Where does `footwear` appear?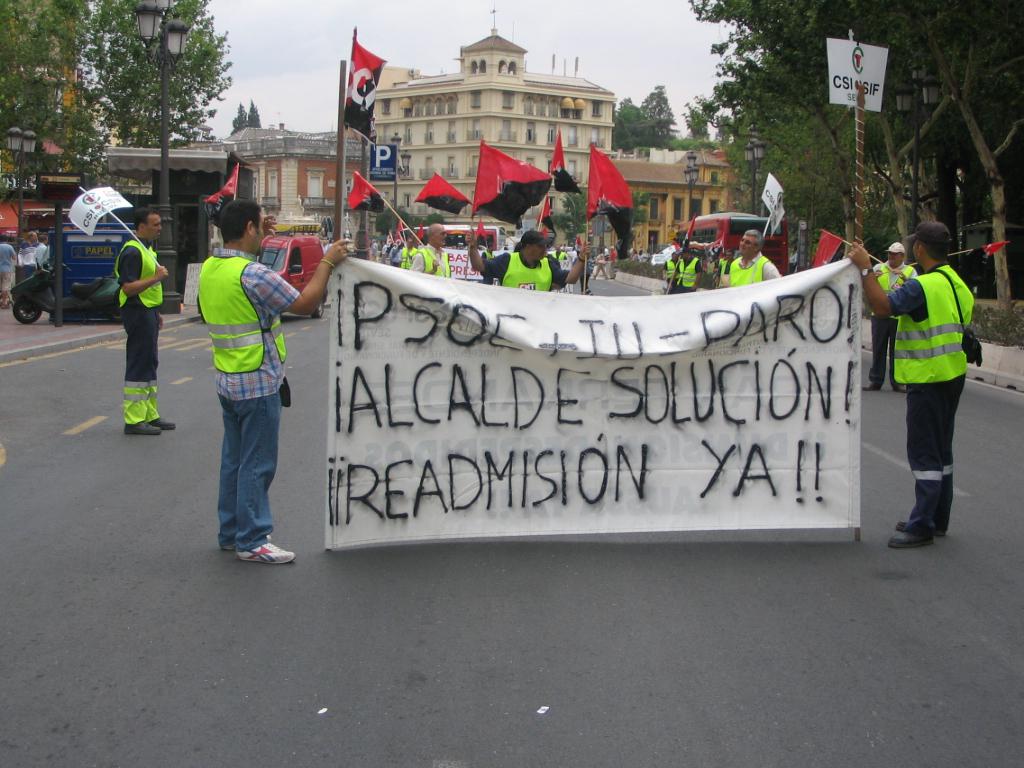
Appears at [left=895, top=379, right=906, bottom=390].
